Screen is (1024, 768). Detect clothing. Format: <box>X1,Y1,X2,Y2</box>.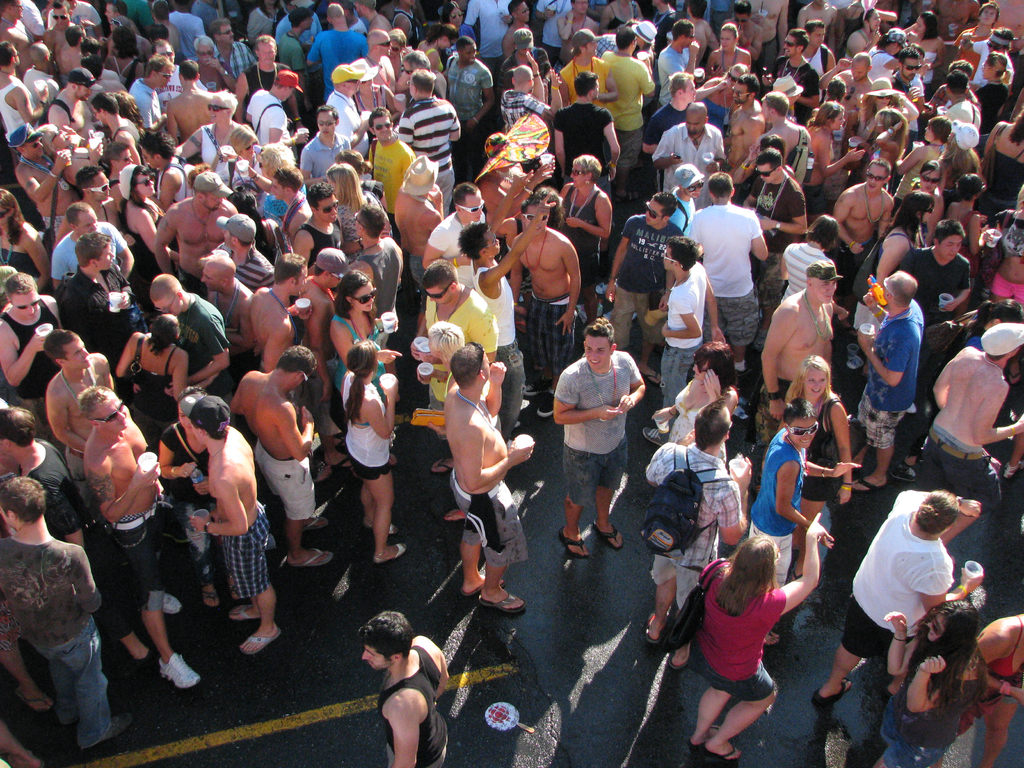
<box>664,384,692,444</box>.
